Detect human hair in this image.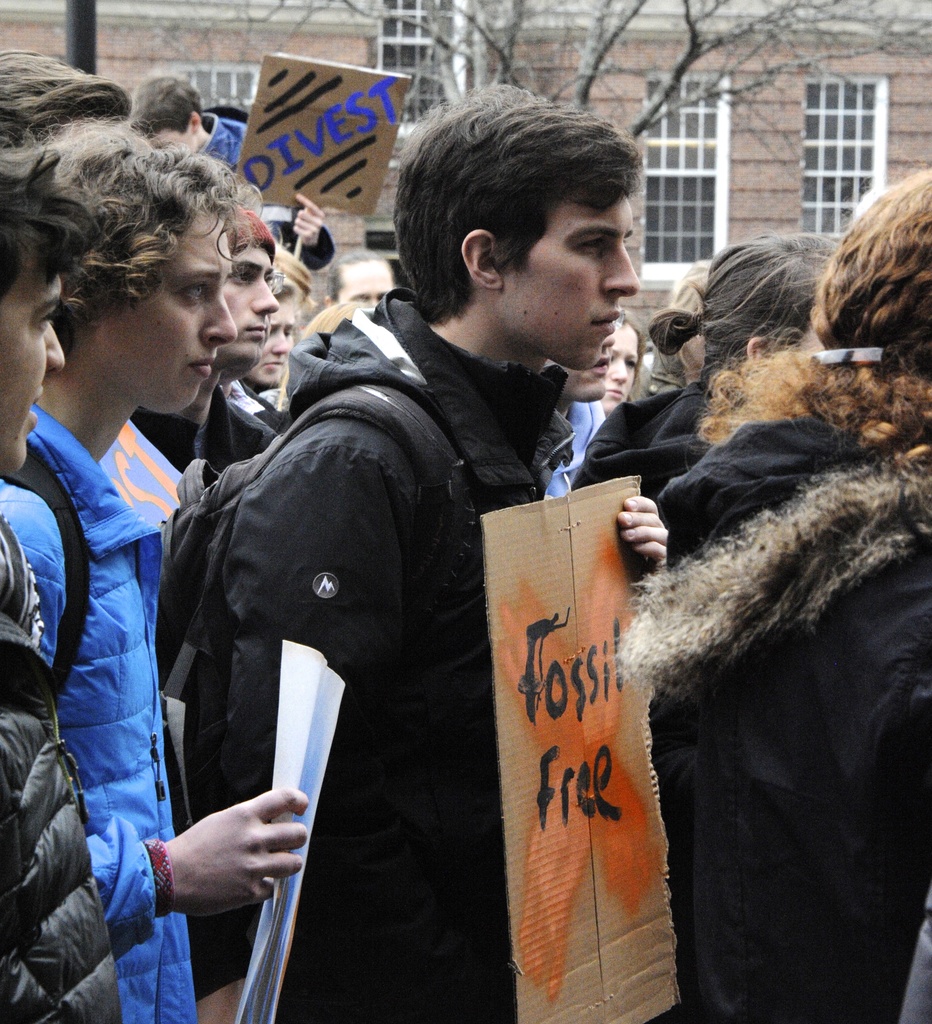
Detection: bbox=[274, 304, 359, 410].
